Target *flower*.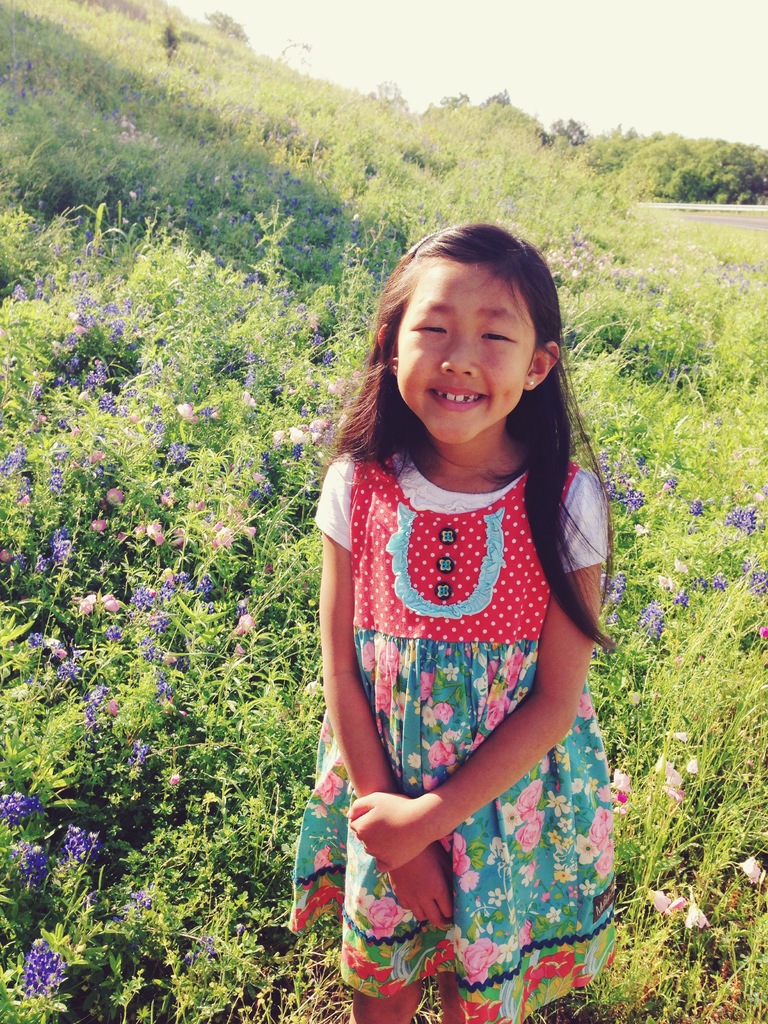
Target region: locate(682, 906, 707, 927).
